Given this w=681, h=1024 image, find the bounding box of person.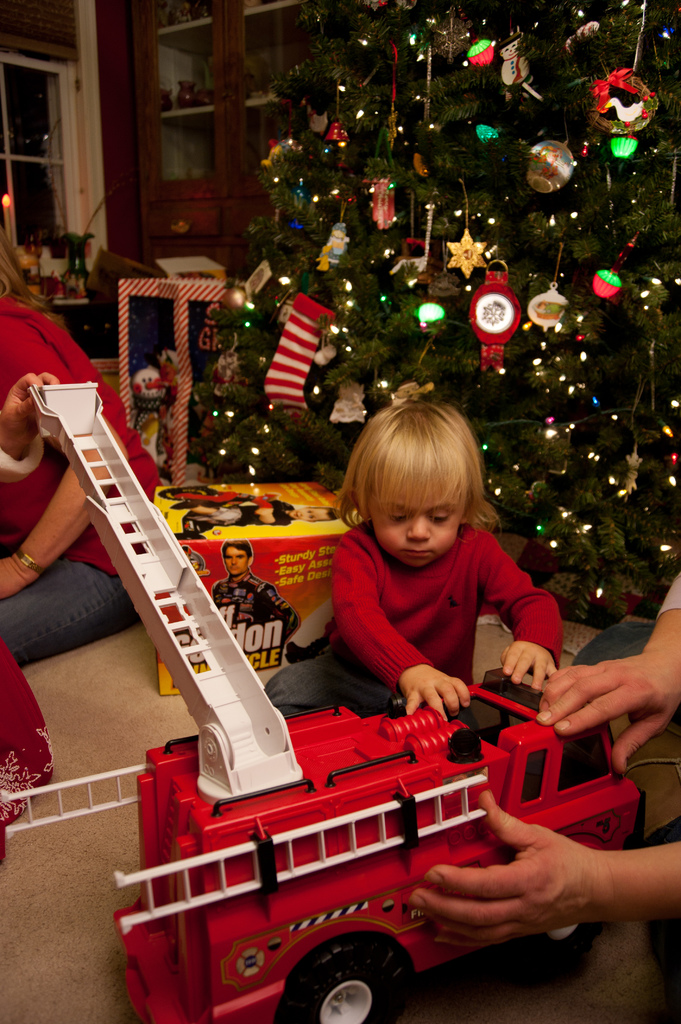
<region>0, 303, 170, 668</region>.
